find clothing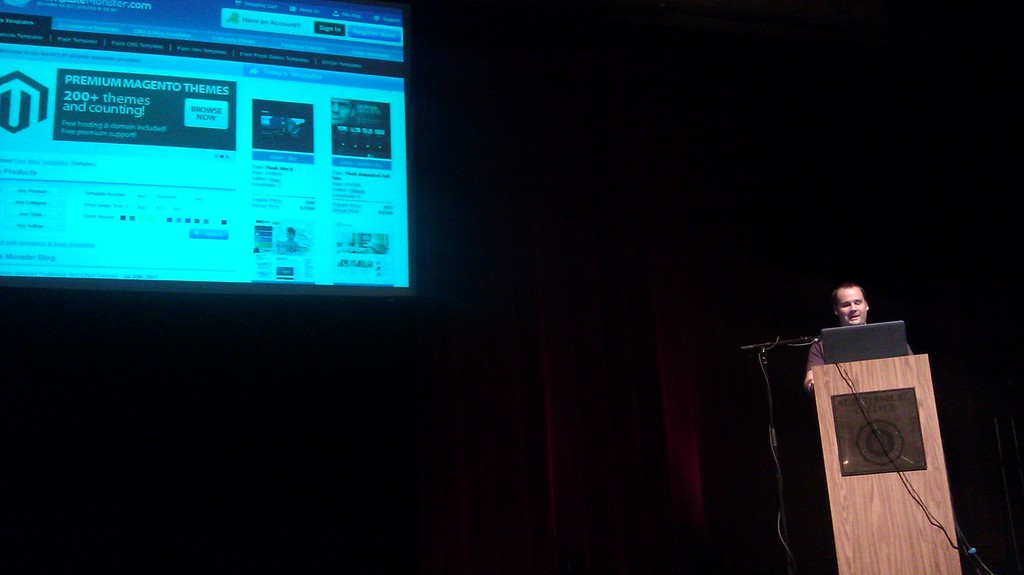
(804, 328, 915, 369)
